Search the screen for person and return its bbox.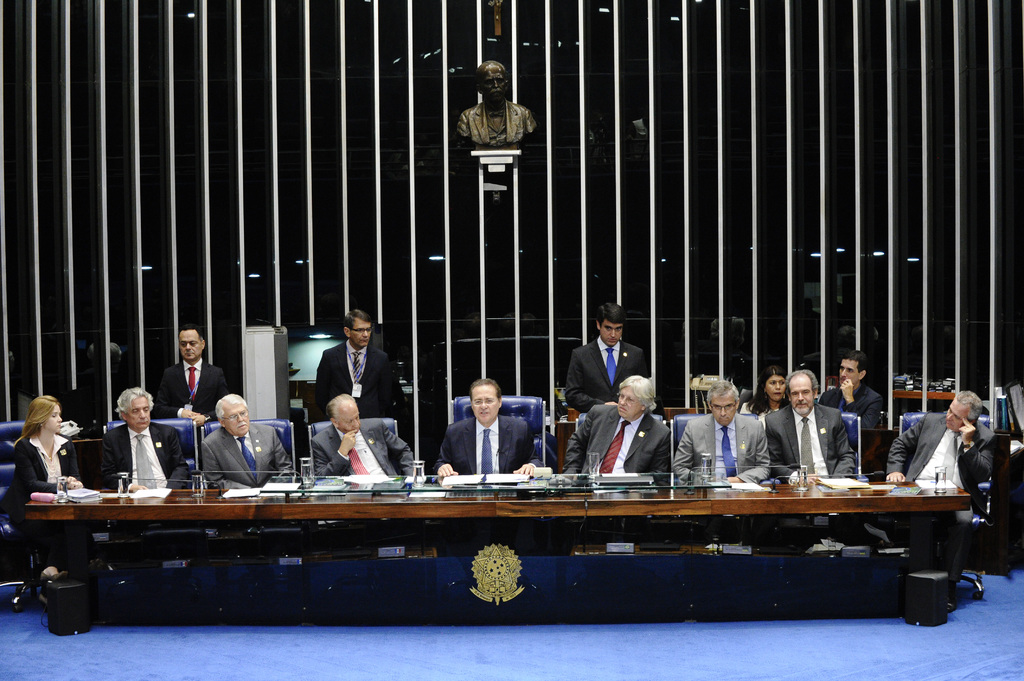
Found: 738:367:789:419.
